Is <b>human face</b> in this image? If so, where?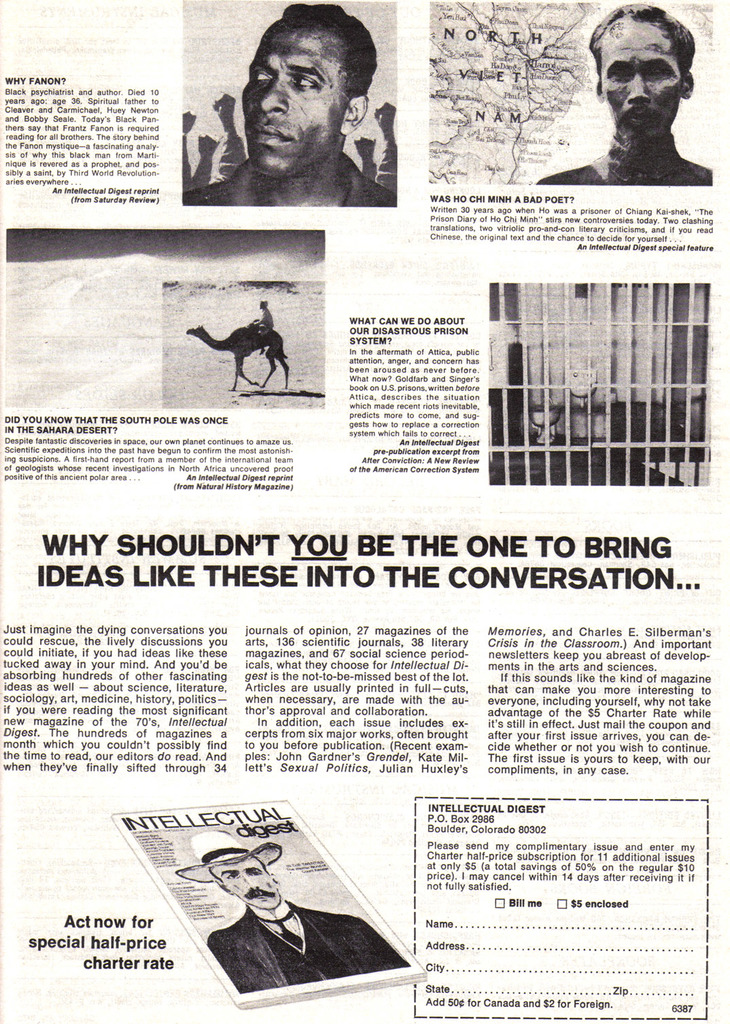
Yes, at <region>242, 24, 352, 178</region>.
